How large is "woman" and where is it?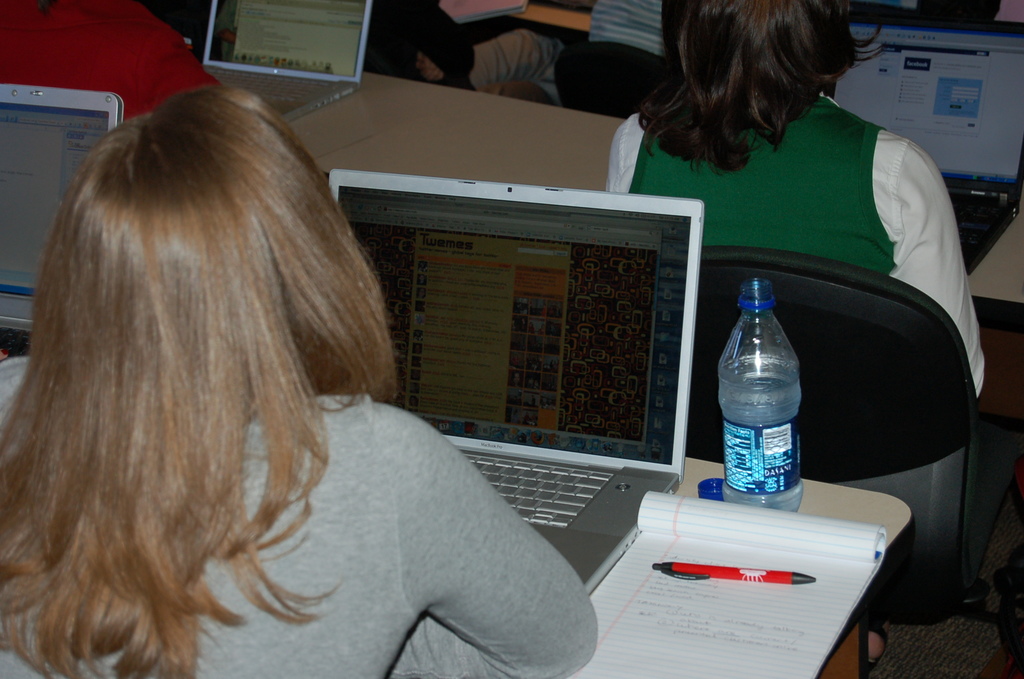
Bounding box: l=604, t=0, r=989, b=395.
